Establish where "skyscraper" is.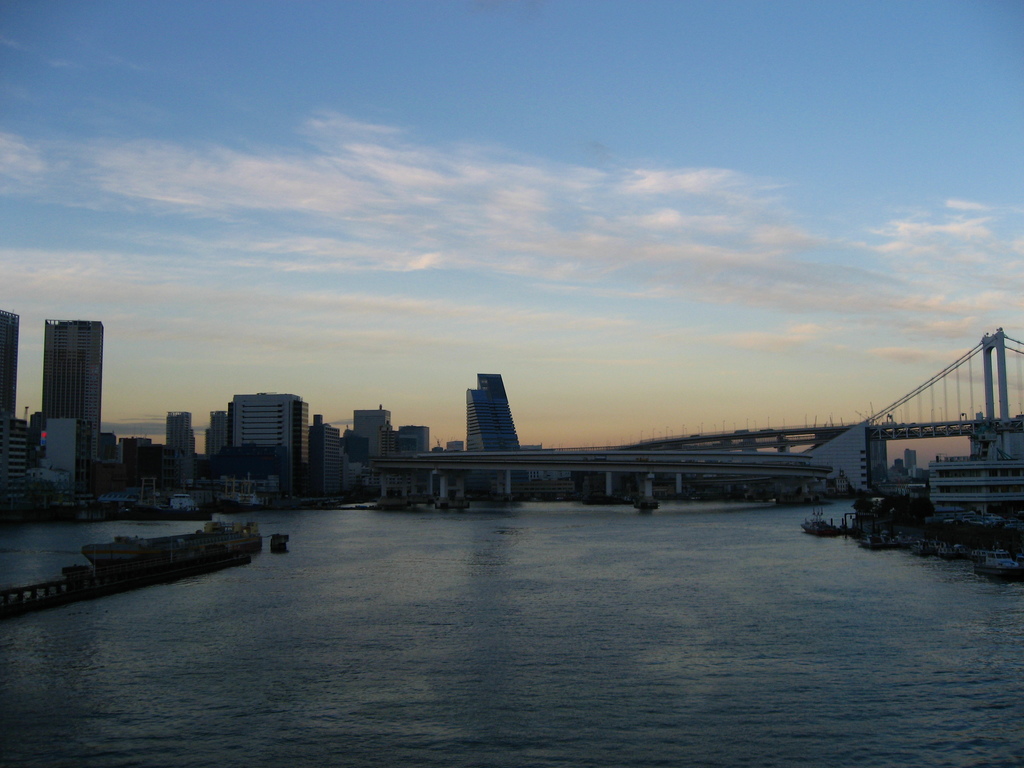
Established at <region>464, 365, 522, 496</region>.
